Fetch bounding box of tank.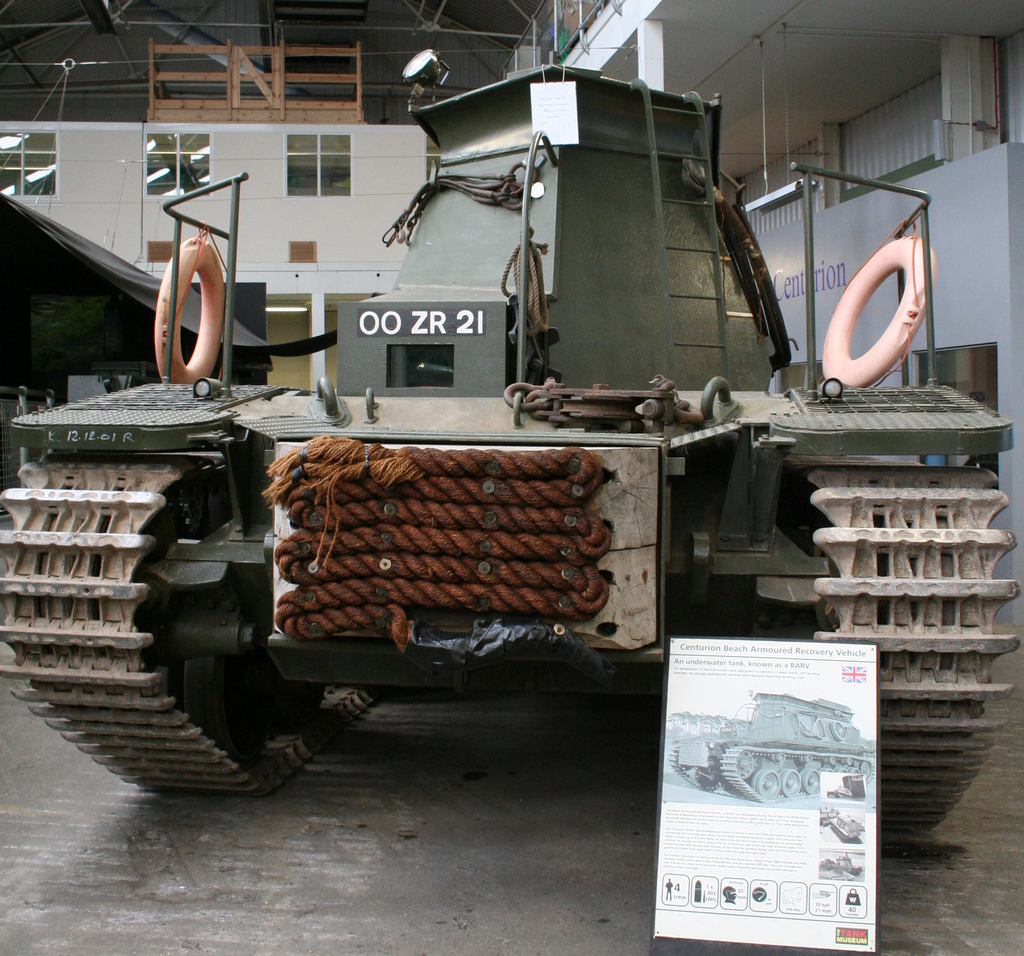
Bbox: [x1=667, y1=694, x2=874, y2=800].
